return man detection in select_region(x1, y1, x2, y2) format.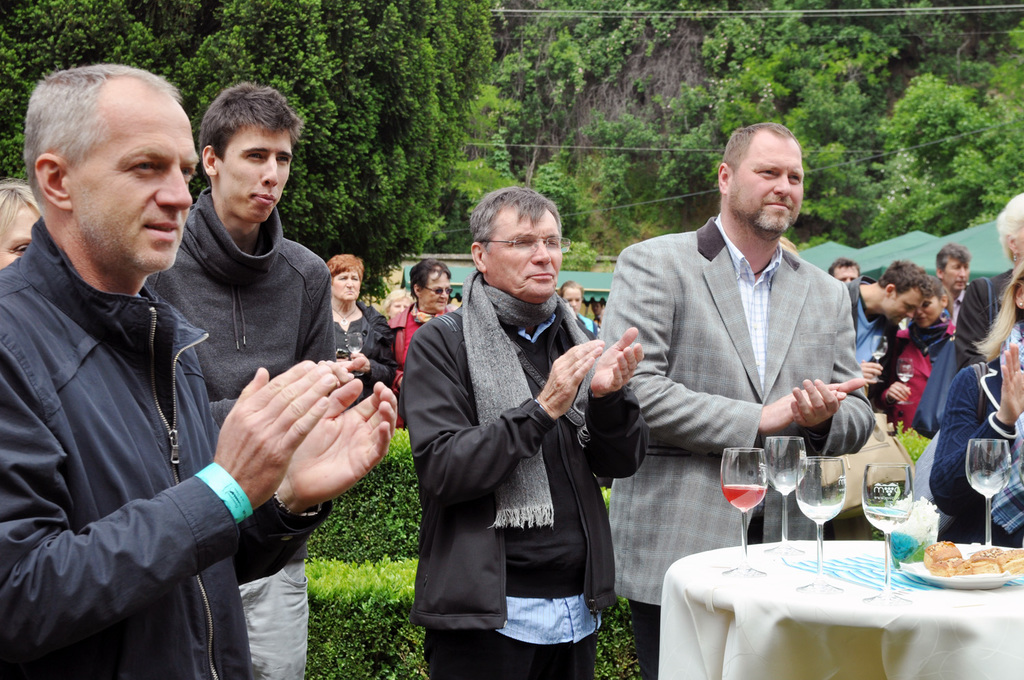
select_region(601, 120, 899, 599).
